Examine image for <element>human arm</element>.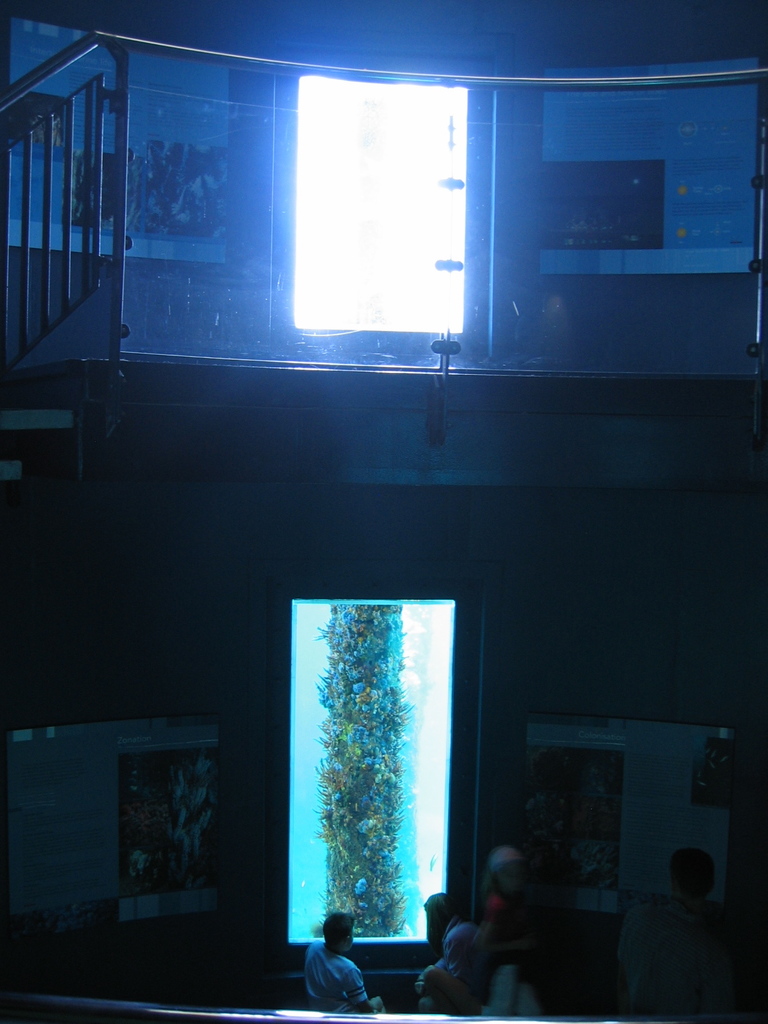
Examination result: {"left": 338, "top": 959, "right": 380, "bottom": 1016}.
